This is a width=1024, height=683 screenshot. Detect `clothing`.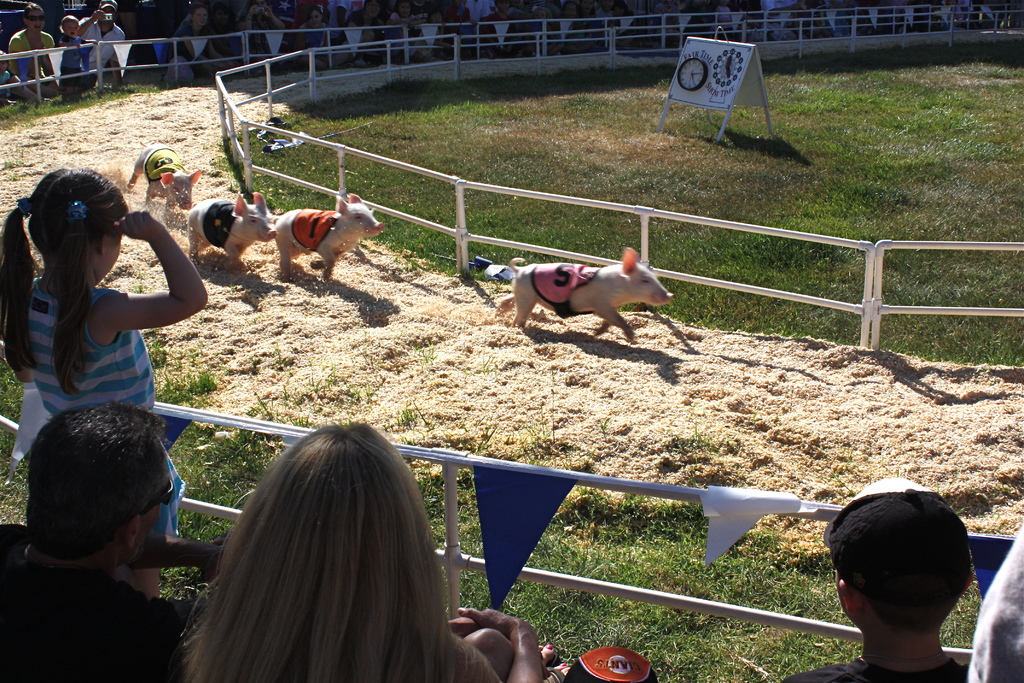
<box>467,0,491,45</box>.
